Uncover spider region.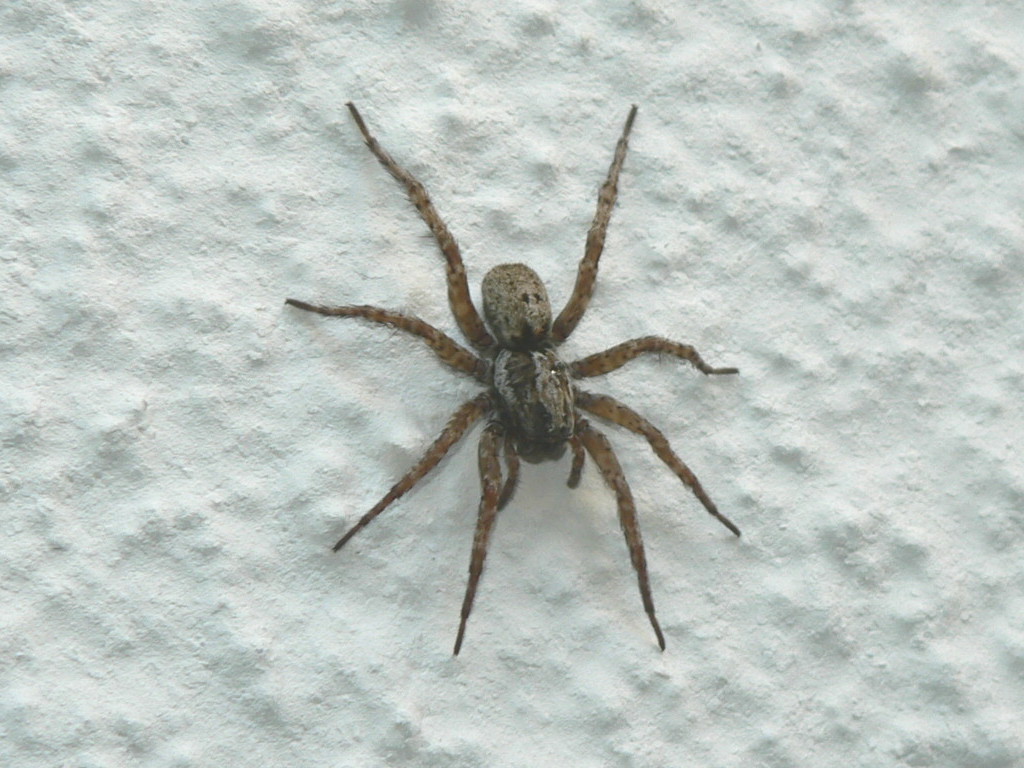
Uncovered: 275, 92, 744, 653.
